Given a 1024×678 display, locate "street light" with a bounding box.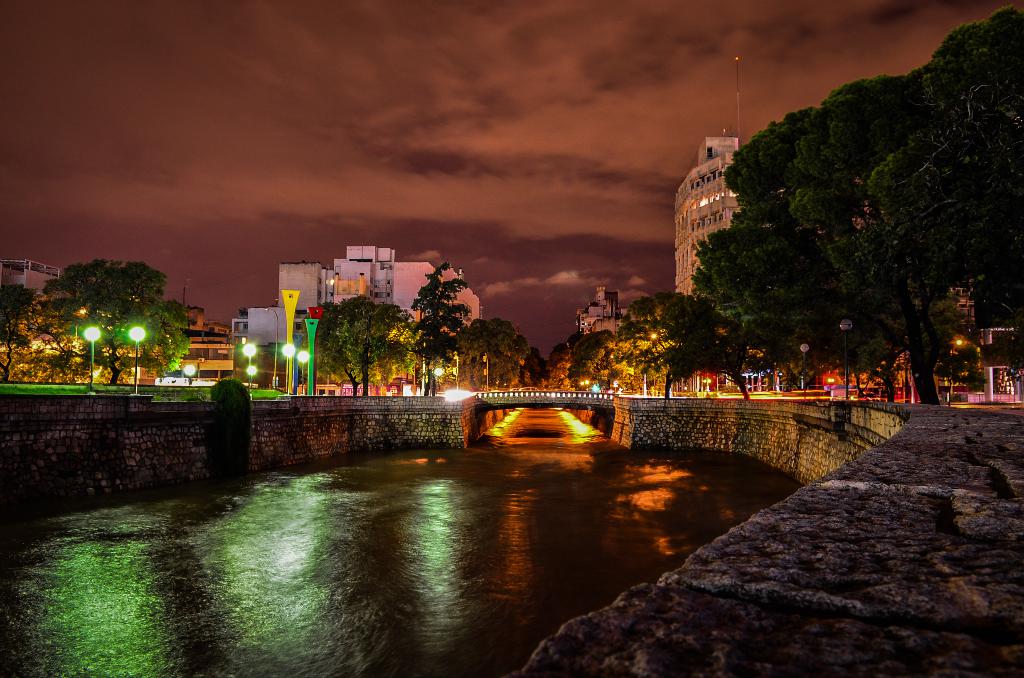
Located: [x1=265, y1=305, x2=278, y2=391].
